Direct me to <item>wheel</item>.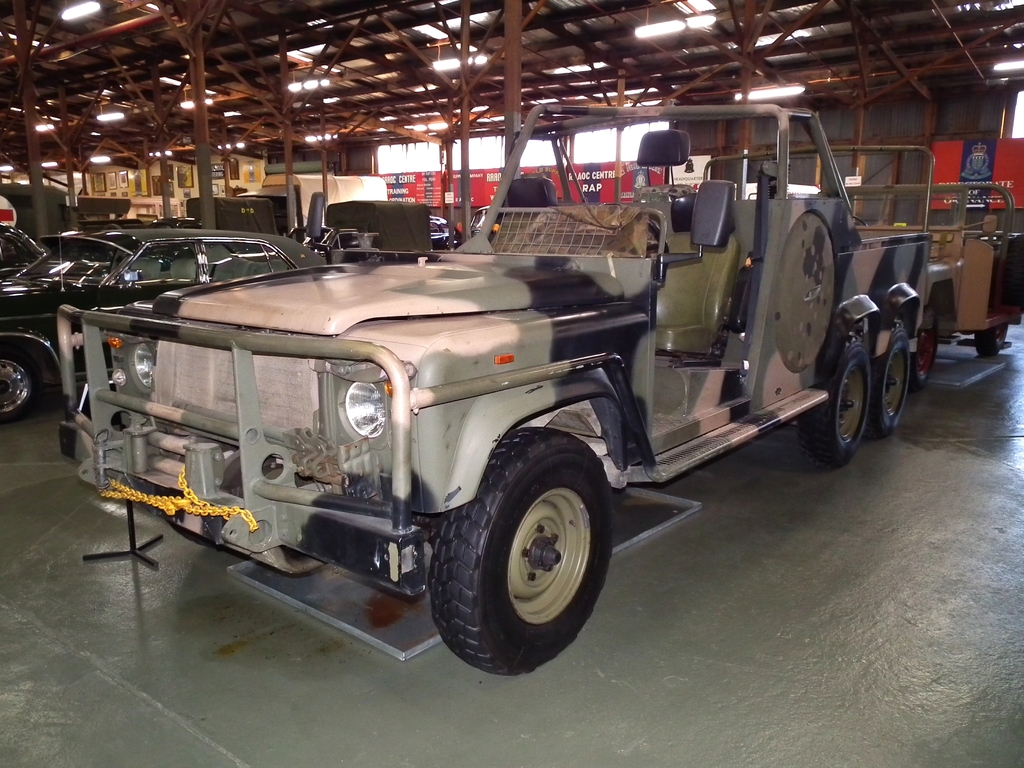
Direction: <box>867,317,908,438</box>.
